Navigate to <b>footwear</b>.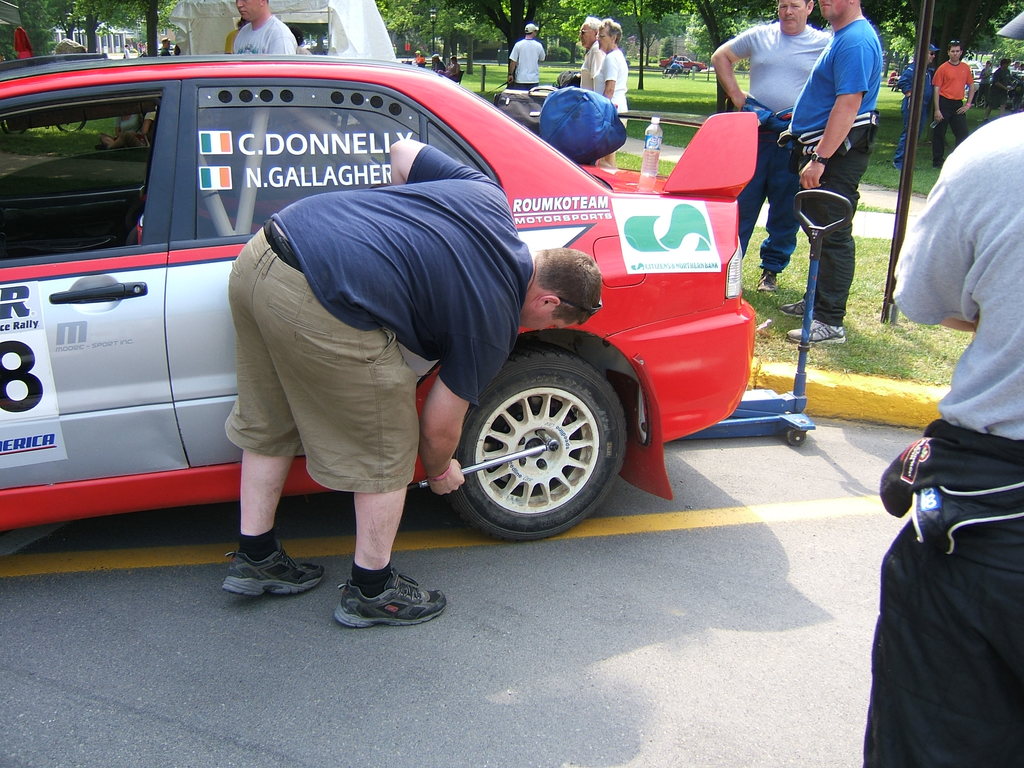
Navigation target: box(785, 290, 810, 310).
